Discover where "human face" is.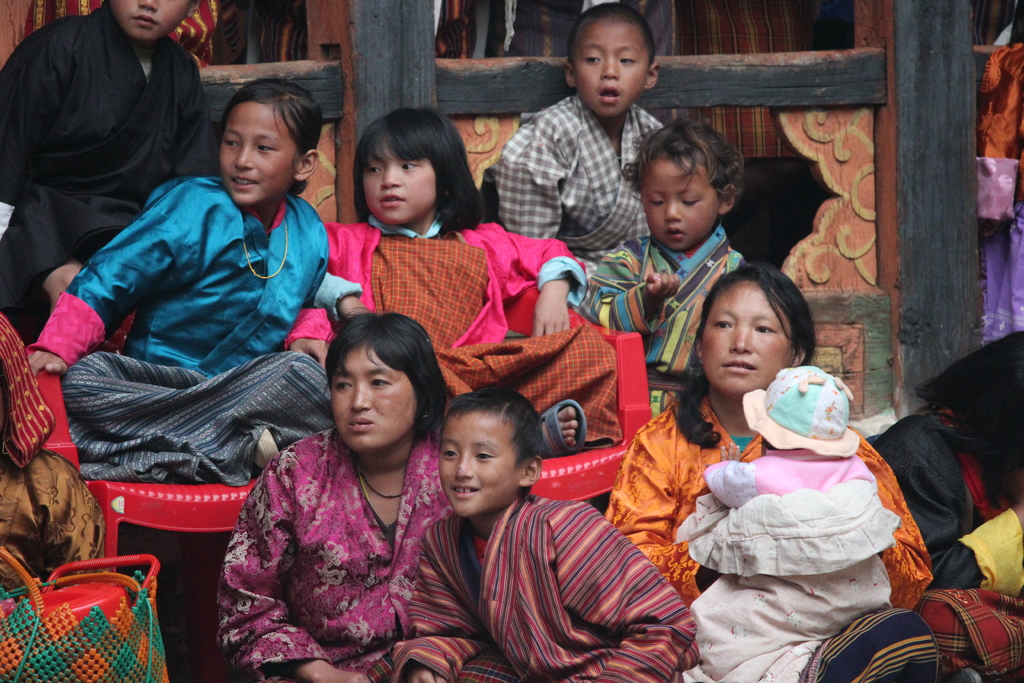
Discovered at x1=326, y1=342, x2=419, y2=456.
